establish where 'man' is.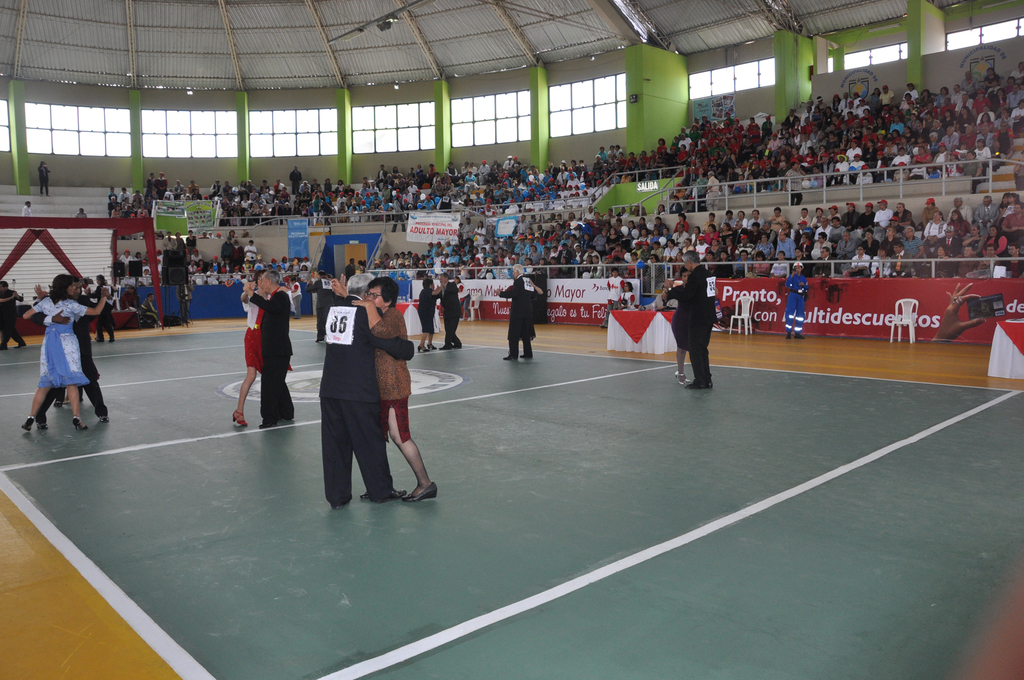
Established at pyautogui.locateOnScreen(711, 251, 734, 280).
